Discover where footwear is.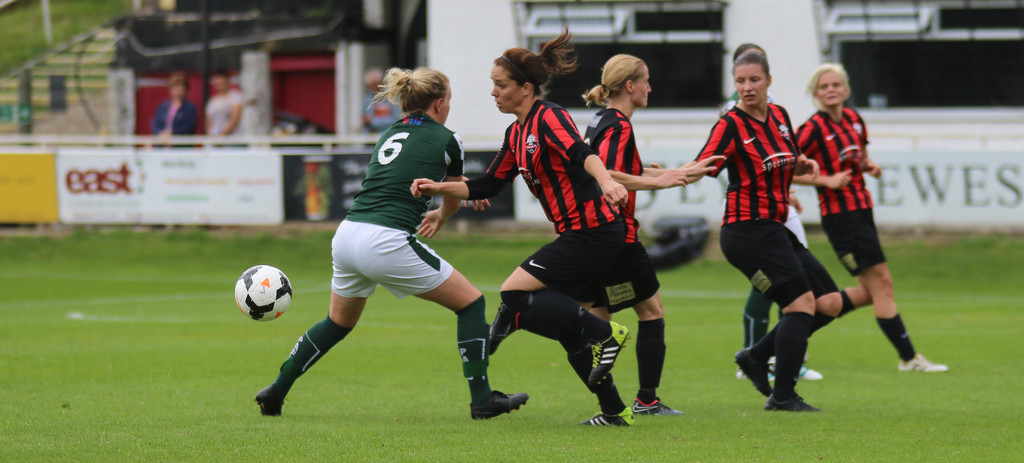
Discovered at locate(590, 322, 632, 384).
